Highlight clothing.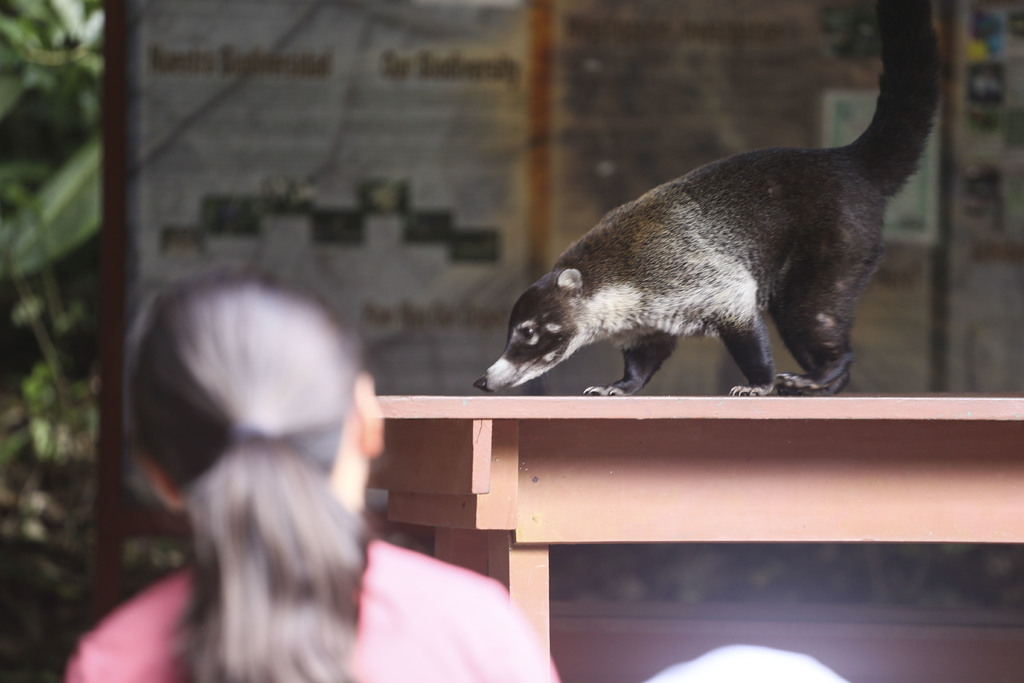
Highlighted region: box(65, 539, 557, 682).
